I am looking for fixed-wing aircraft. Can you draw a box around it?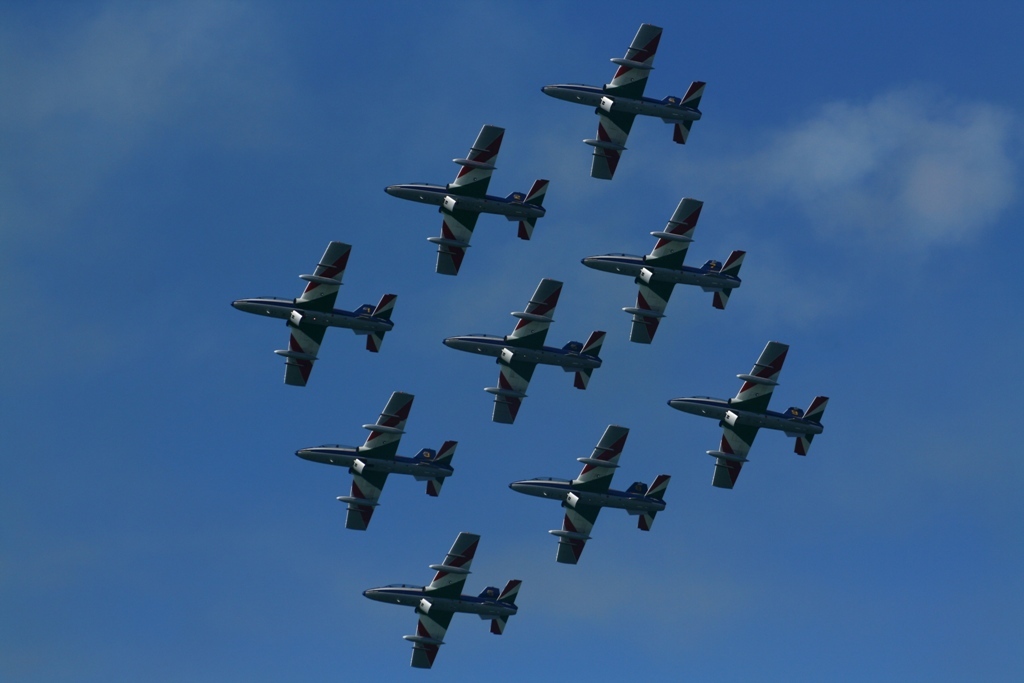
Sure, the bounding box is Rect(354, 527, 532, 670).
